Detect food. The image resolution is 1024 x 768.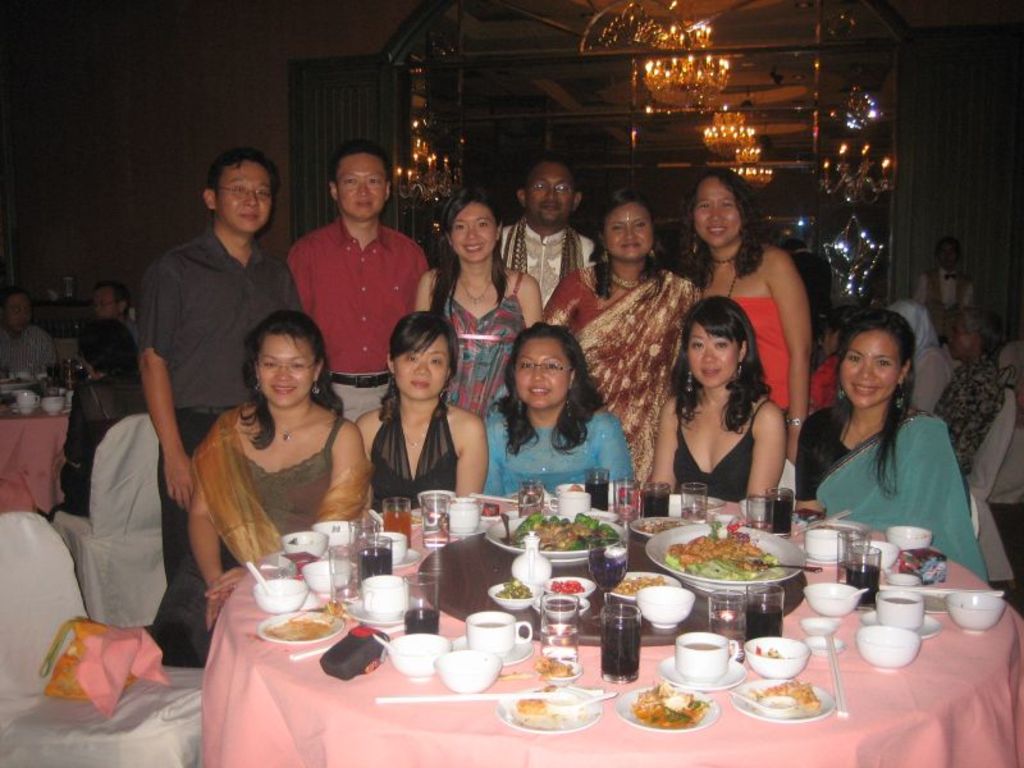
region(492, 577, 535, 602).
